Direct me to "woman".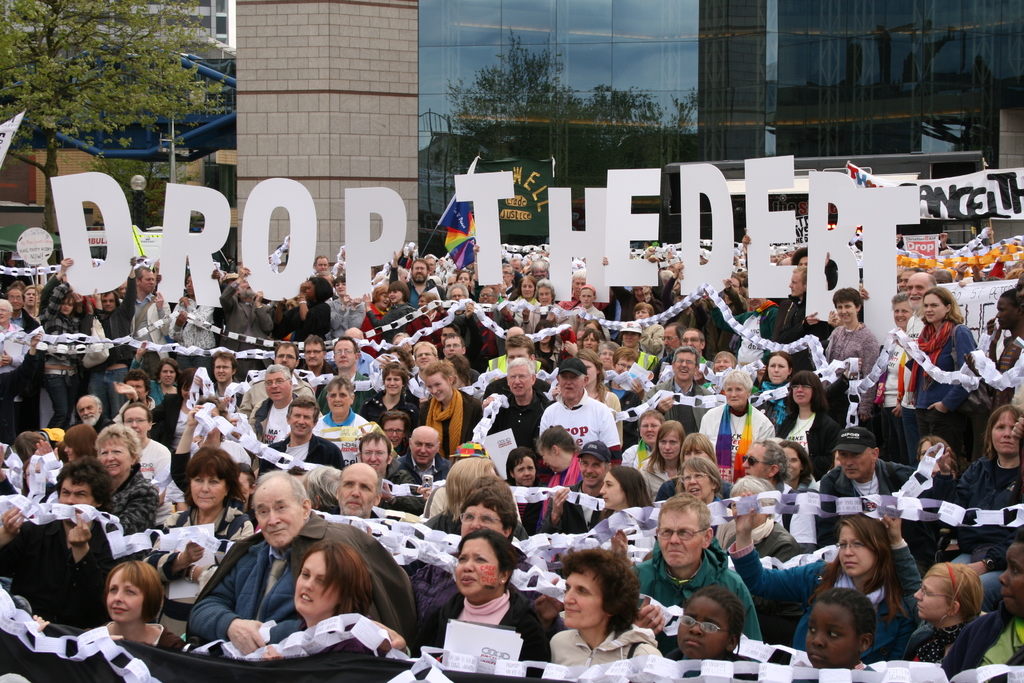
Direction: select_region(517, 271, 570, 333).
